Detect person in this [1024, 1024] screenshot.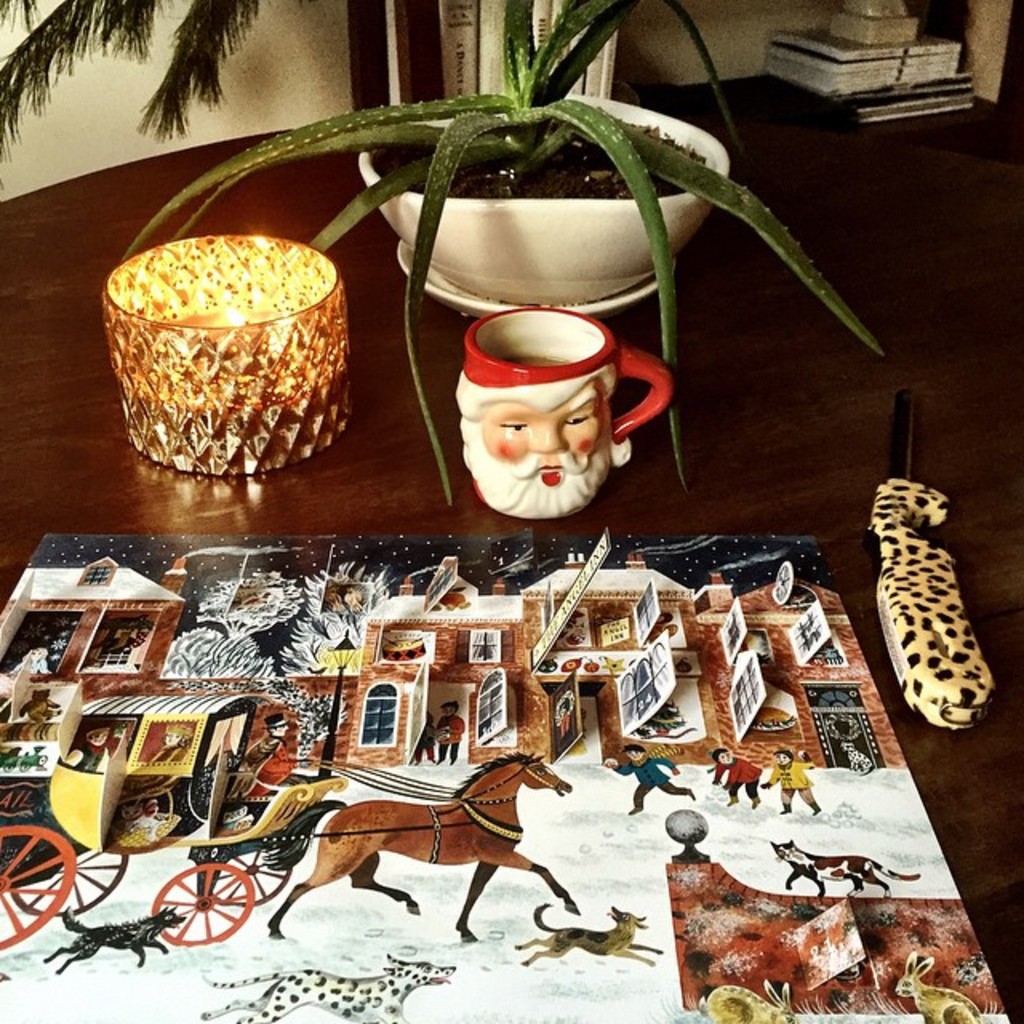
Detection: [557,608,586,650].
